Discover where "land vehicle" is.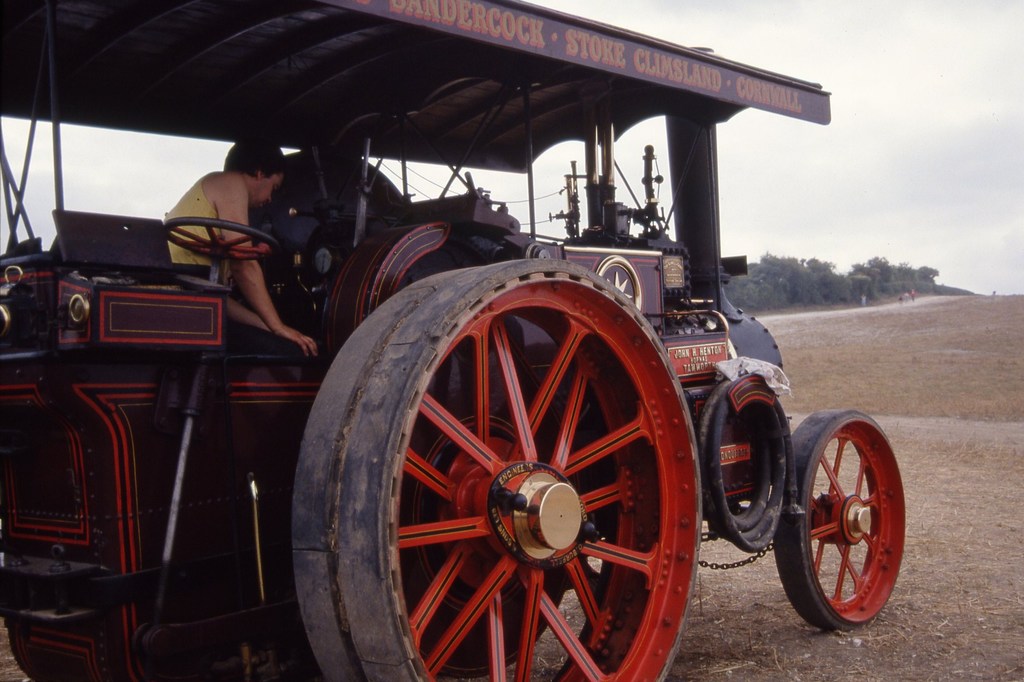
Discovered at <box>34,0,868,681</box>.
